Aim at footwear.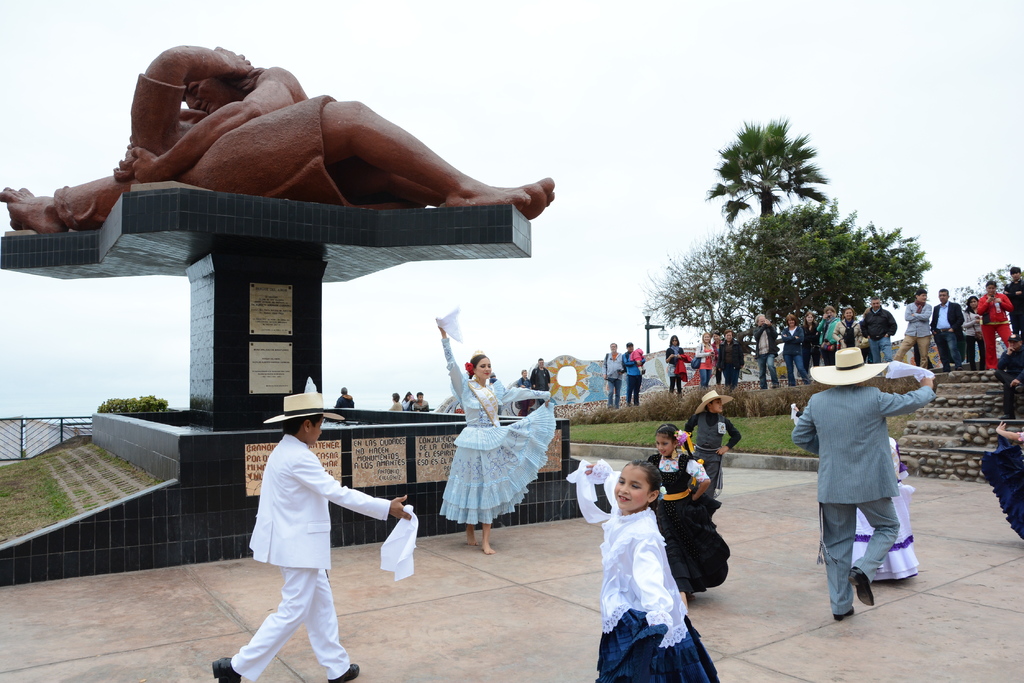
Aimed at 1014:383:1023:391.
